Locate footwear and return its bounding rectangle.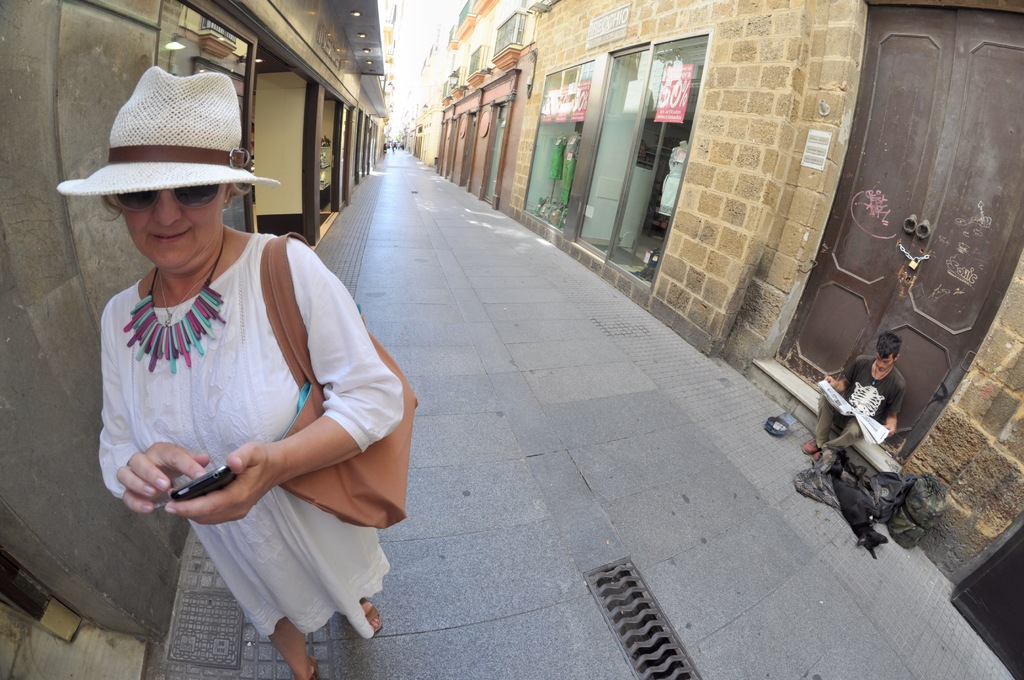
802:442:820:453.
